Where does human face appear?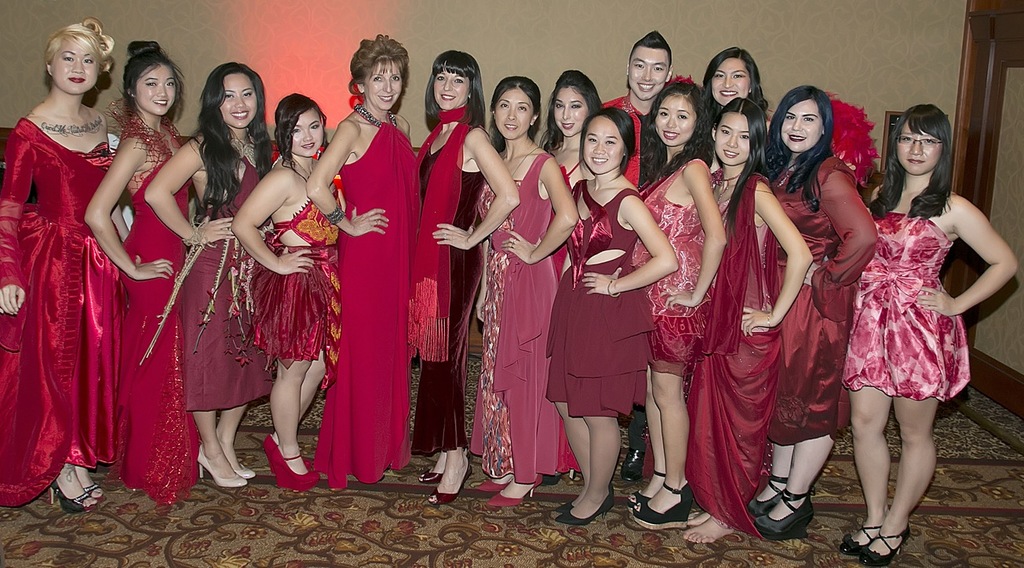
Appears at rect(717, 117, 746, 166).
